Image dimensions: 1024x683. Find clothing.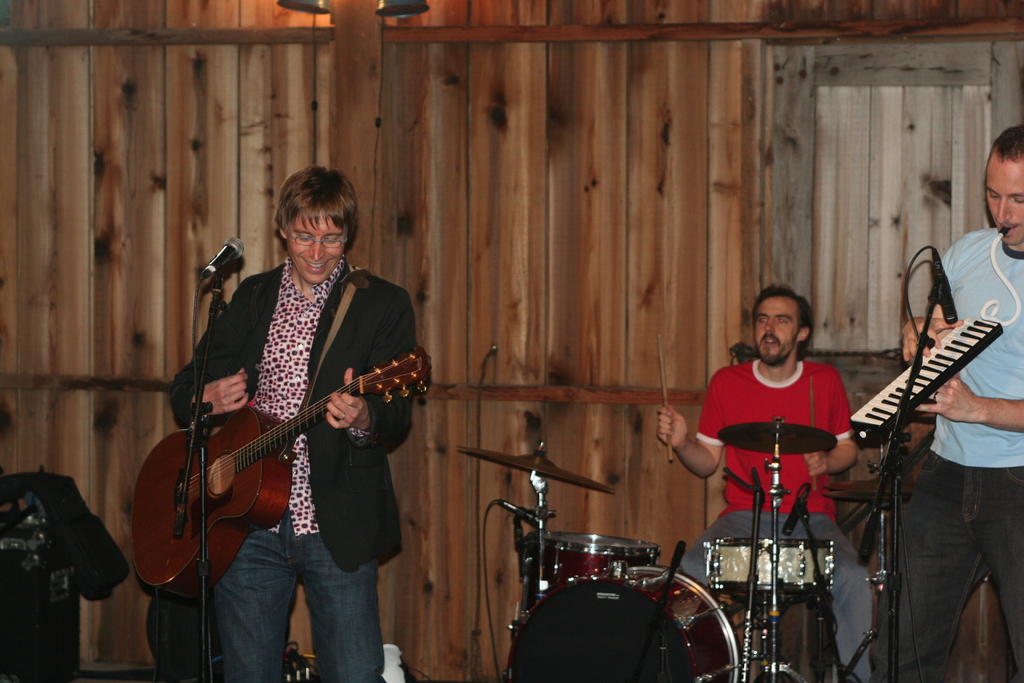
box=[177, 256, 412, 682].
